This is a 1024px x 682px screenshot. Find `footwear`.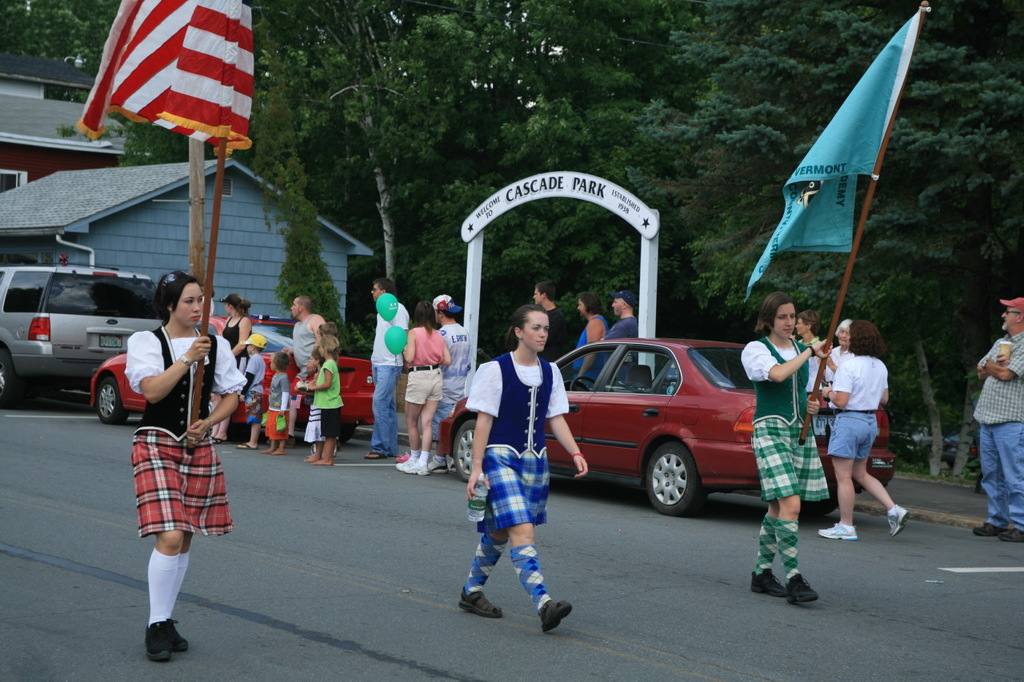
Bounding box: region(211, 437, 228, 446).
